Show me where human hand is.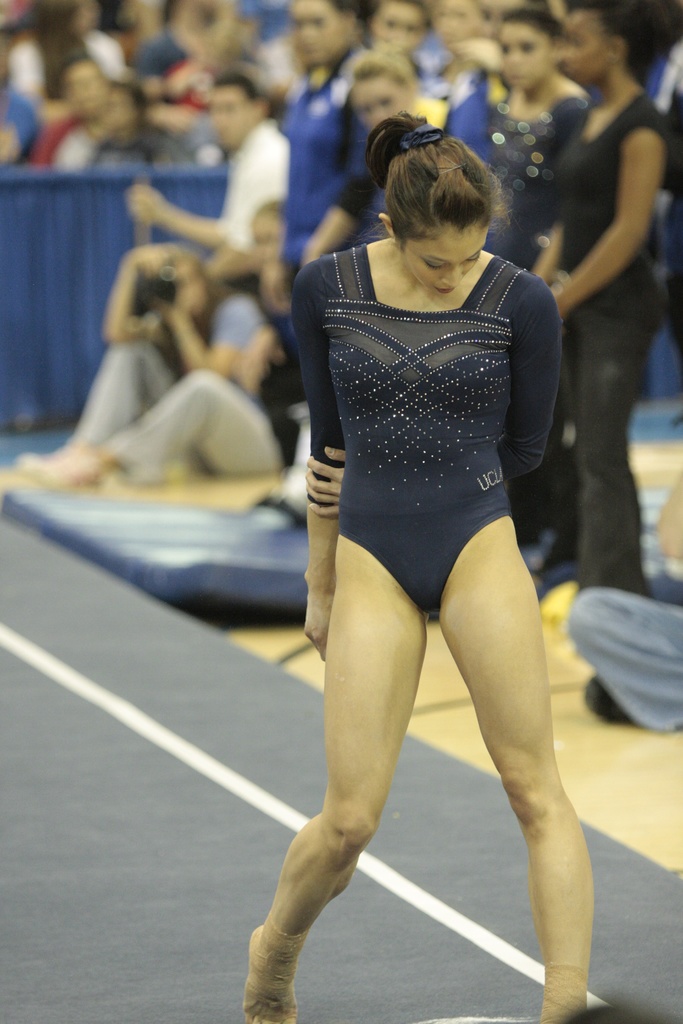
human hand is at box=[258, 264, 295, 317].
